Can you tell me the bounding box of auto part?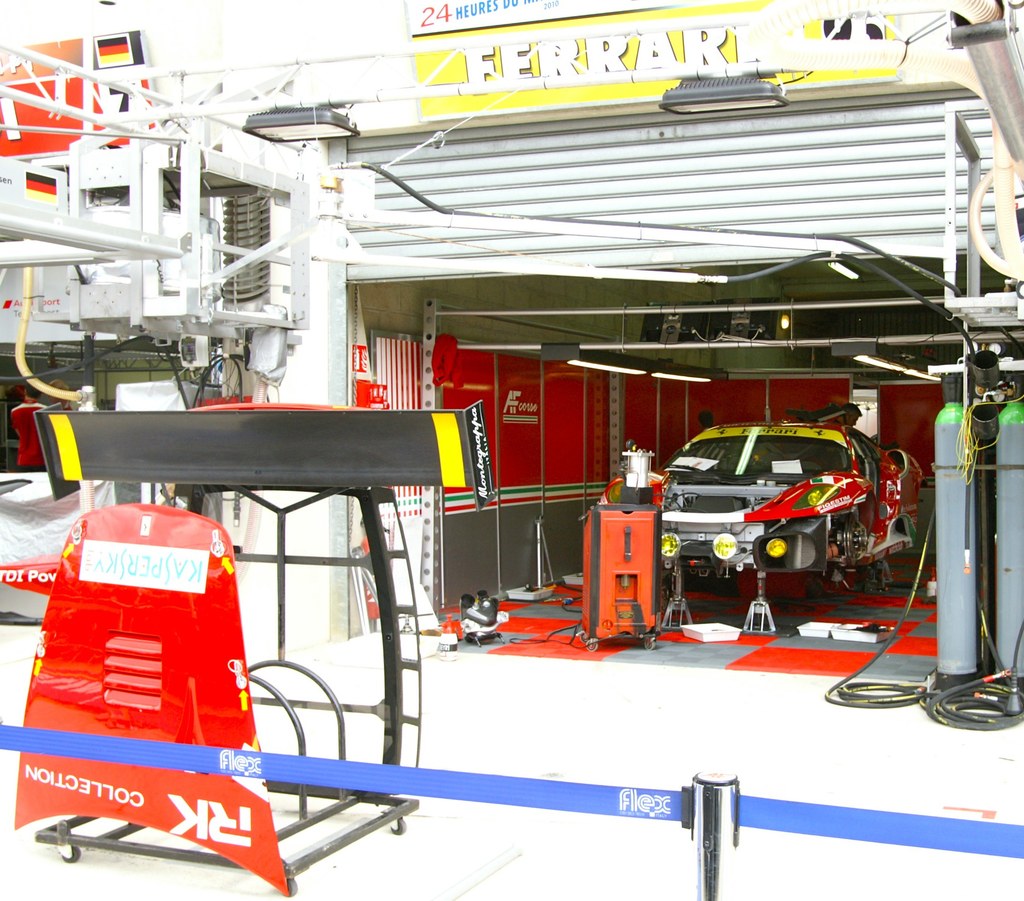
710:529:742:565.
